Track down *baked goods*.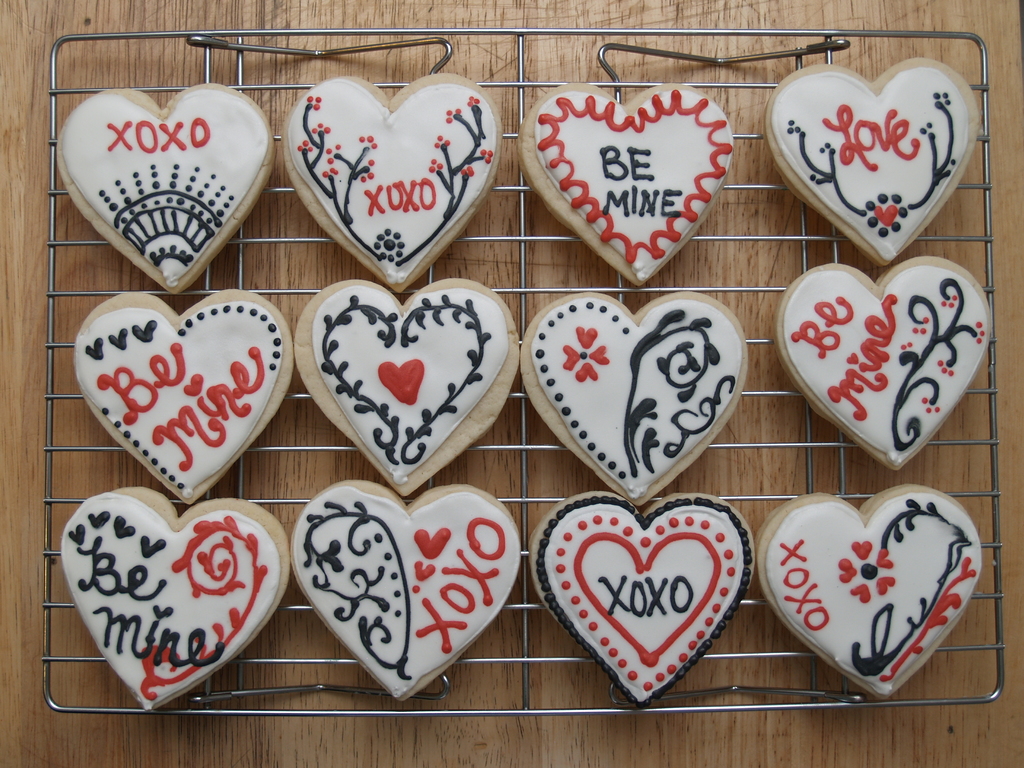
Tracked to 55, 84, 277, 299.
